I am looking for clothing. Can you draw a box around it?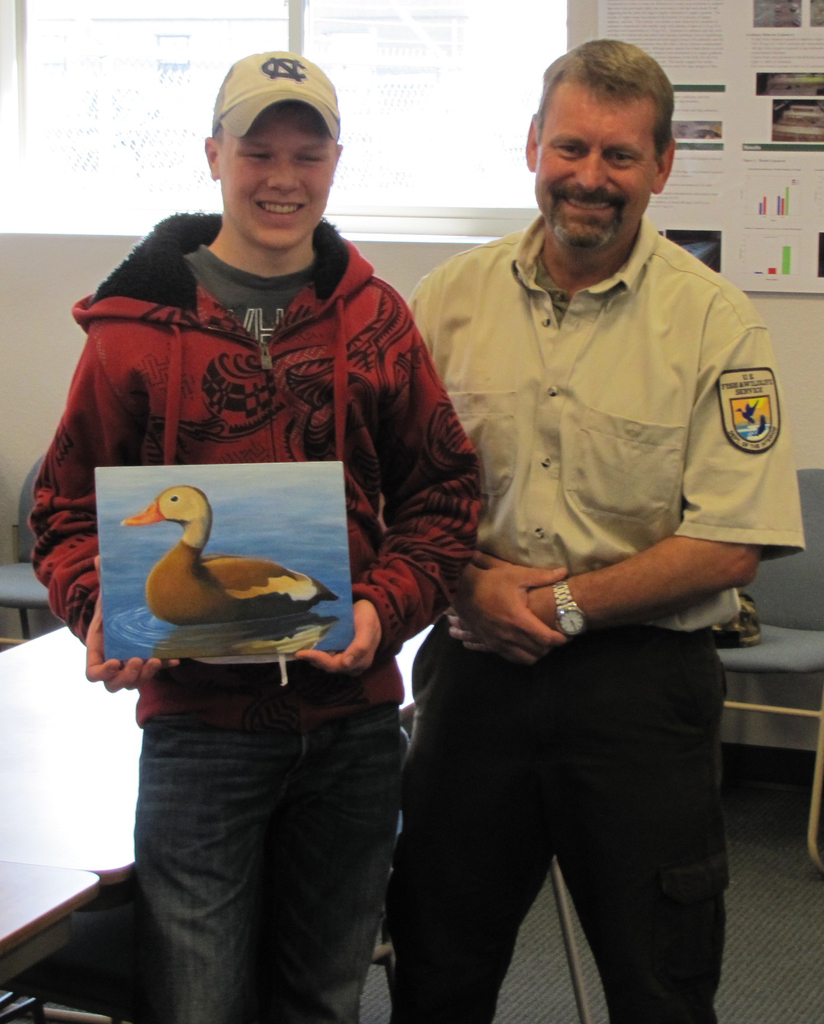
Sure, the bounding box is l=32, t=205, r=488, b=1023.
